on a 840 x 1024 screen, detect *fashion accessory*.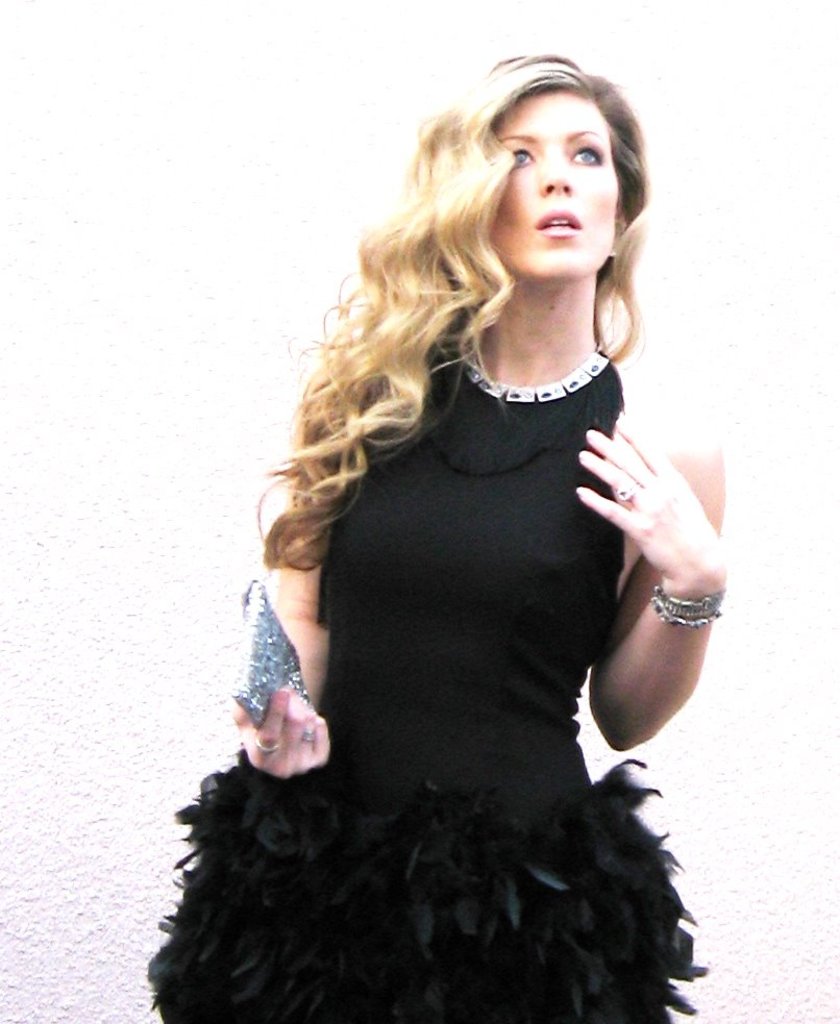
(253, 732, 280, 757).
